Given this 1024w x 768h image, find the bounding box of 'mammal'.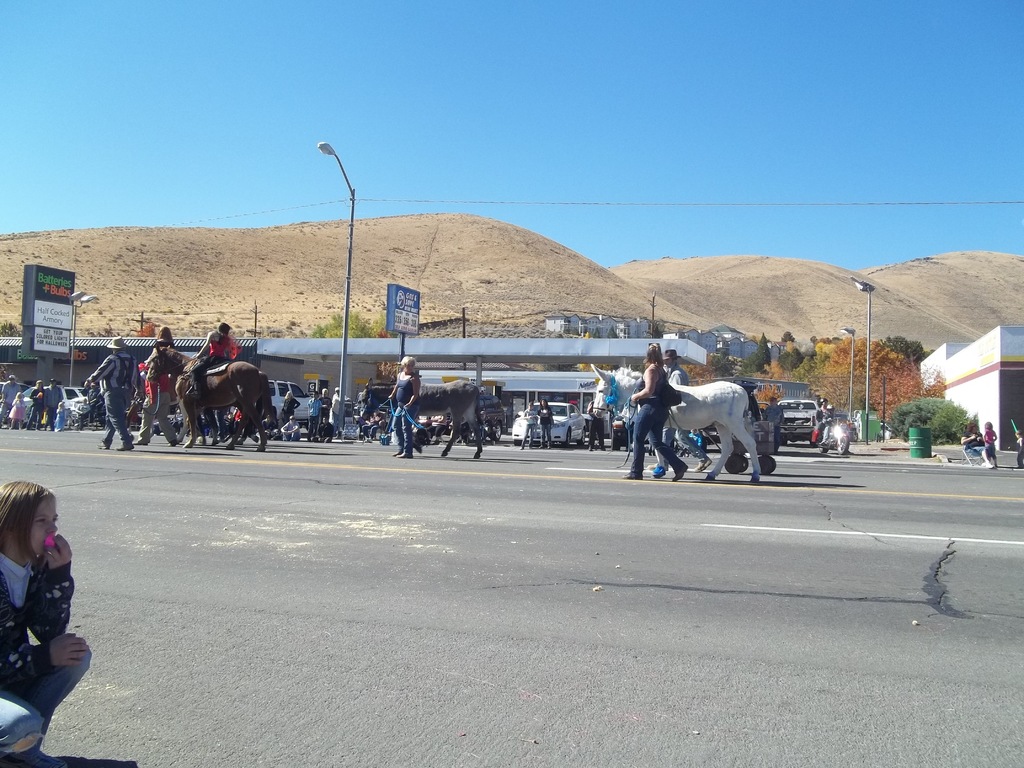
(145, 338, 269, 444).
